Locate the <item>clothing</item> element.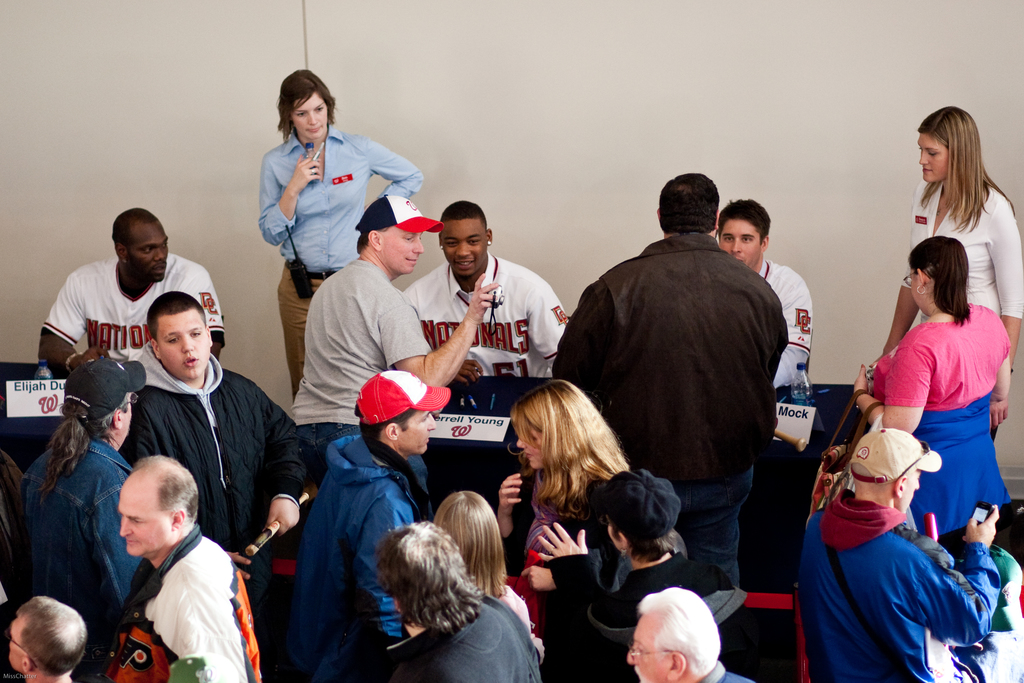
Element bbox: bbox=(554, 231, 788, 593).
